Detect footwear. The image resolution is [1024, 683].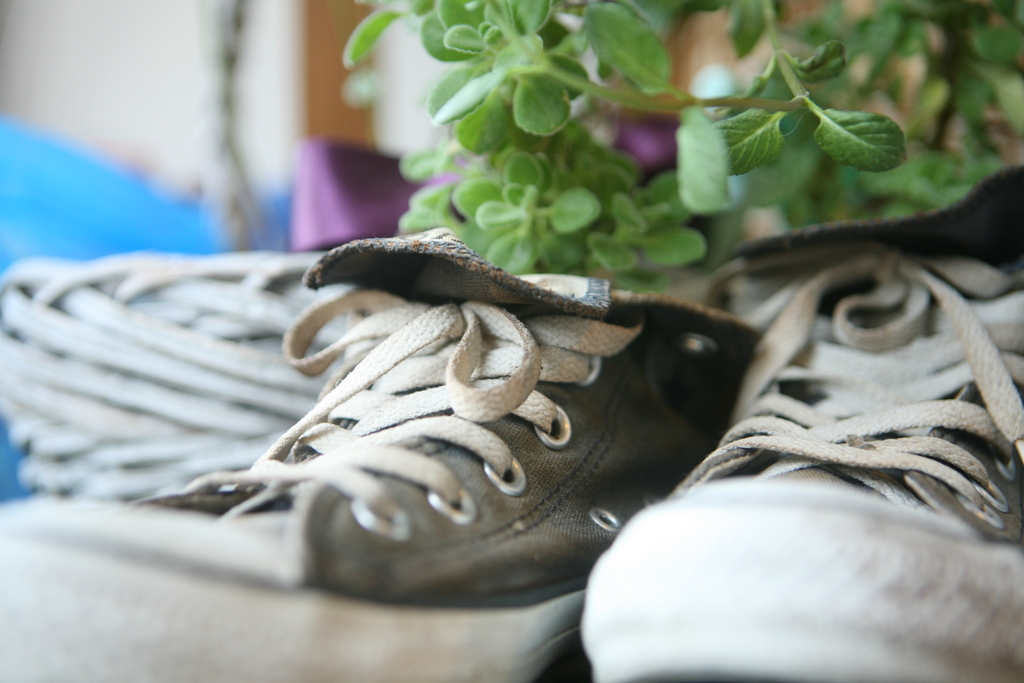
(0, 230, 763, 682).
